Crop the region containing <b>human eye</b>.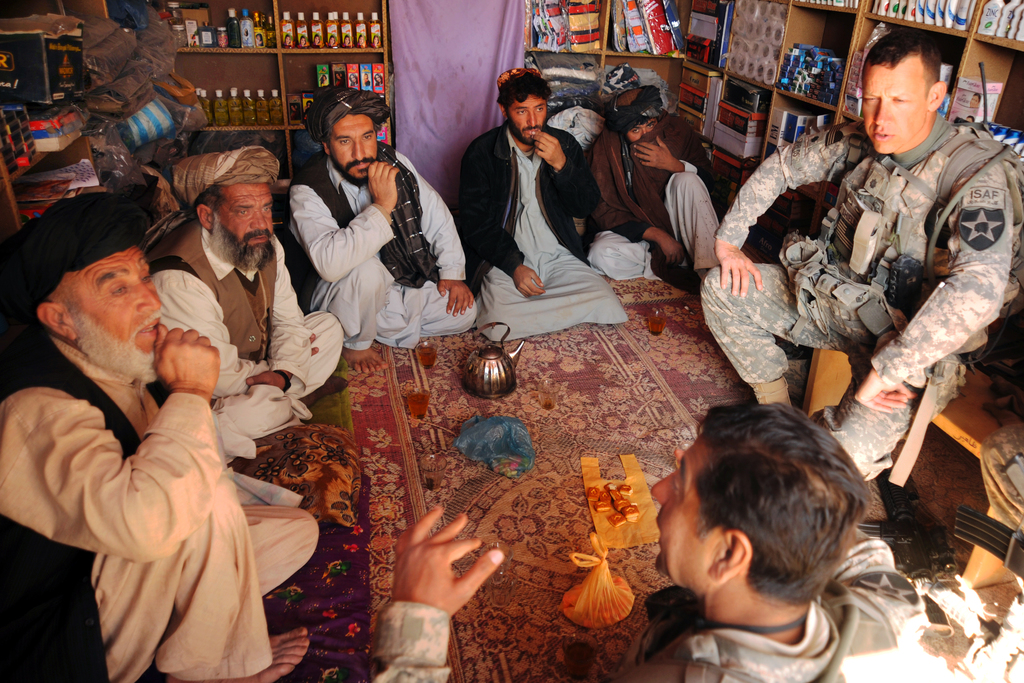
Crop region: 666, 475, 680, 493.
